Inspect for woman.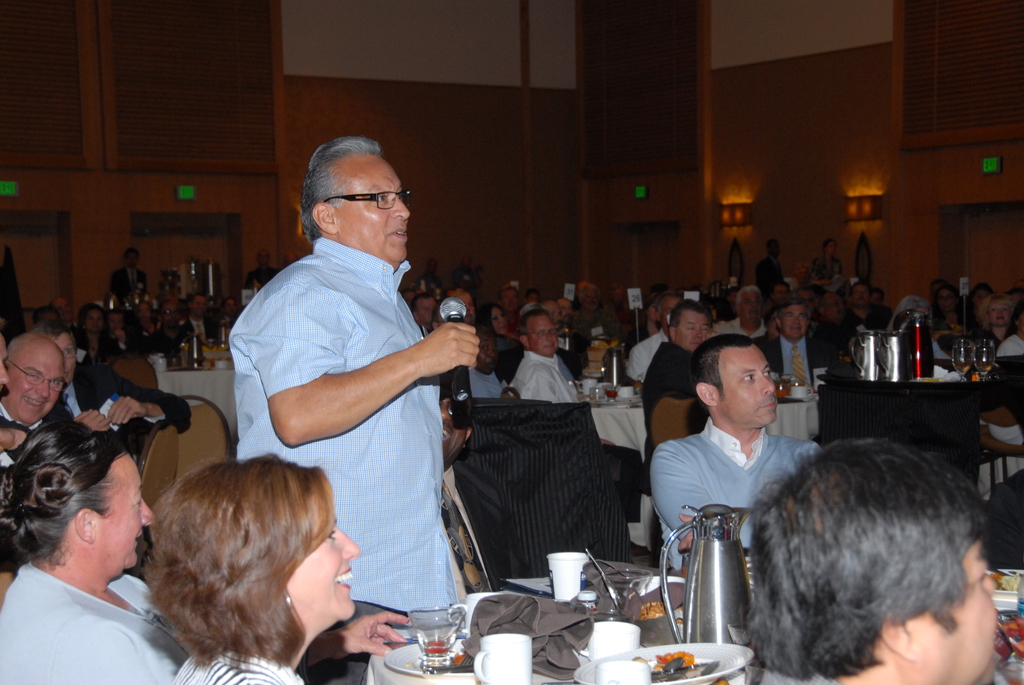
Inspection: [973,296,1022,349].
